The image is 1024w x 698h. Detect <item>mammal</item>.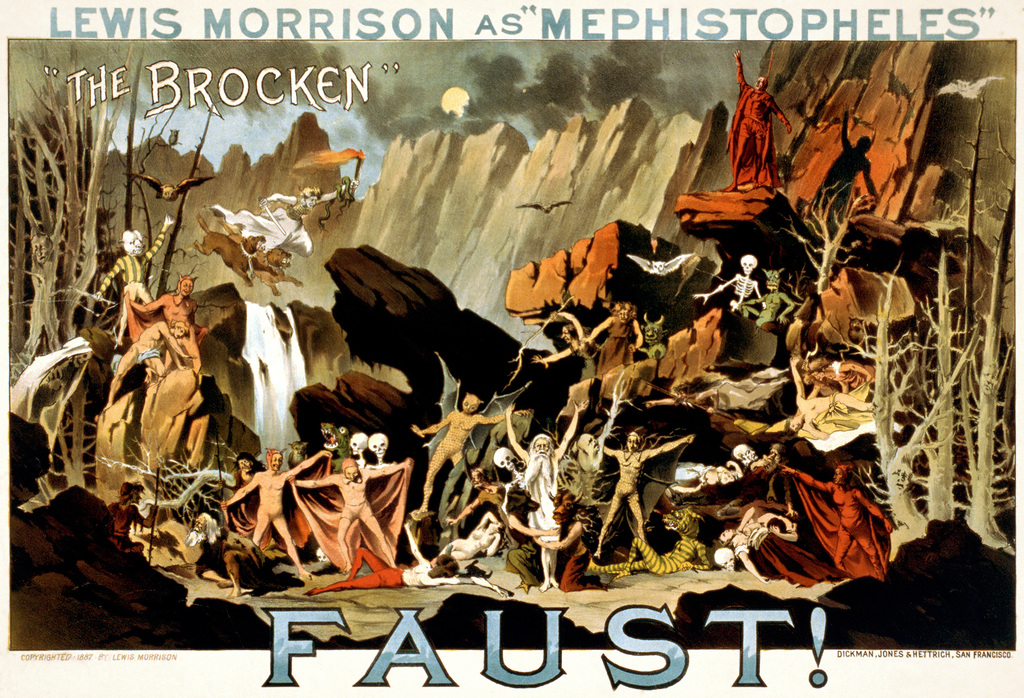
Detection: [x1=192, y1=210, x2=264, y2=287].
